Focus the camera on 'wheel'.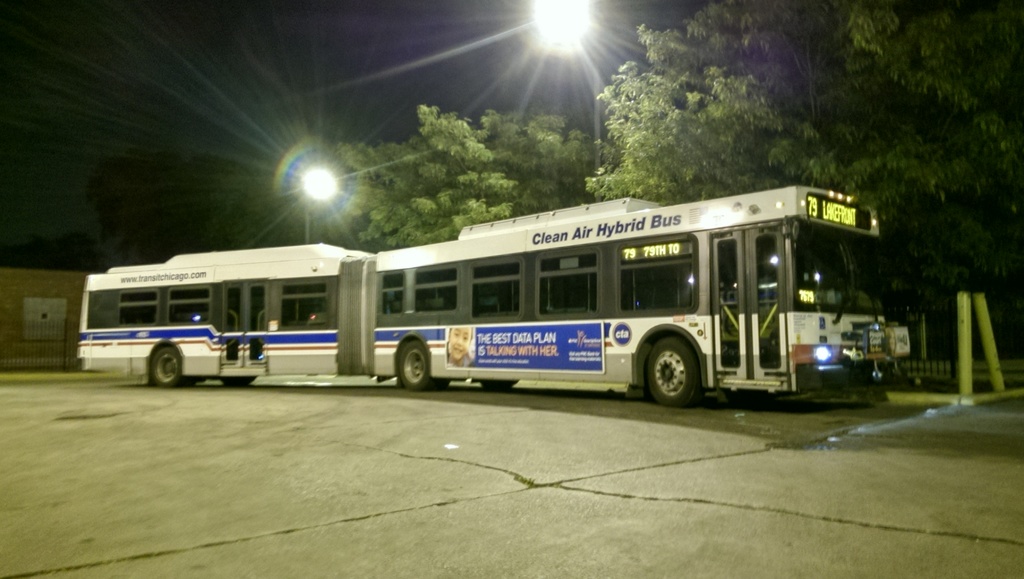
Focus region: (396, 340, 449, 395).
